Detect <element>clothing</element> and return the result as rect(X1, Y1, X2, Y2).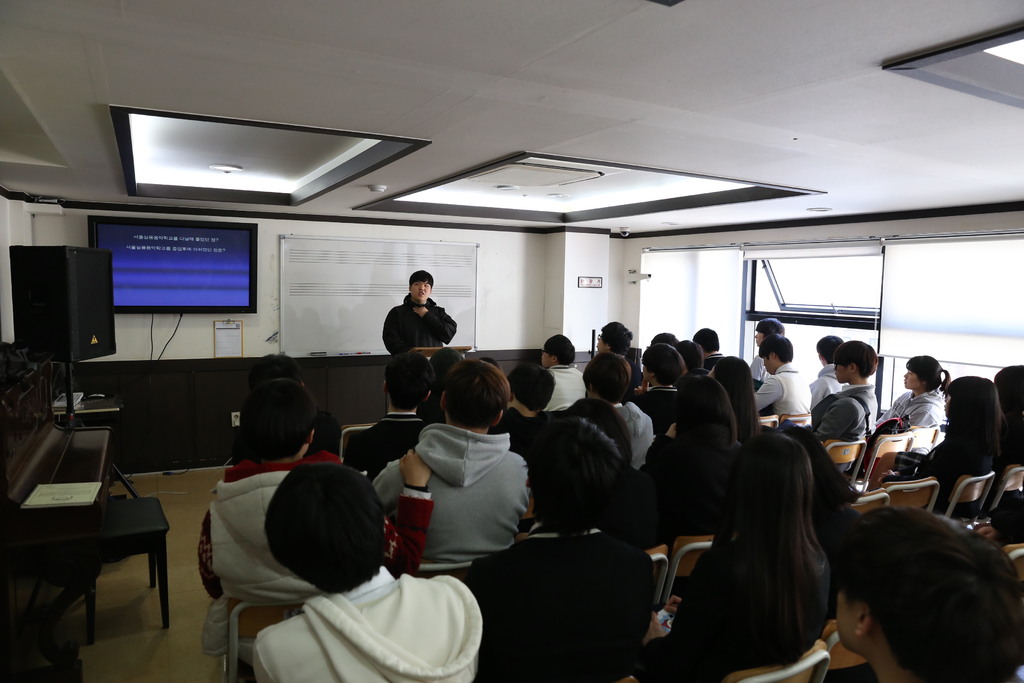
rect(552, 365, 594, 411).
